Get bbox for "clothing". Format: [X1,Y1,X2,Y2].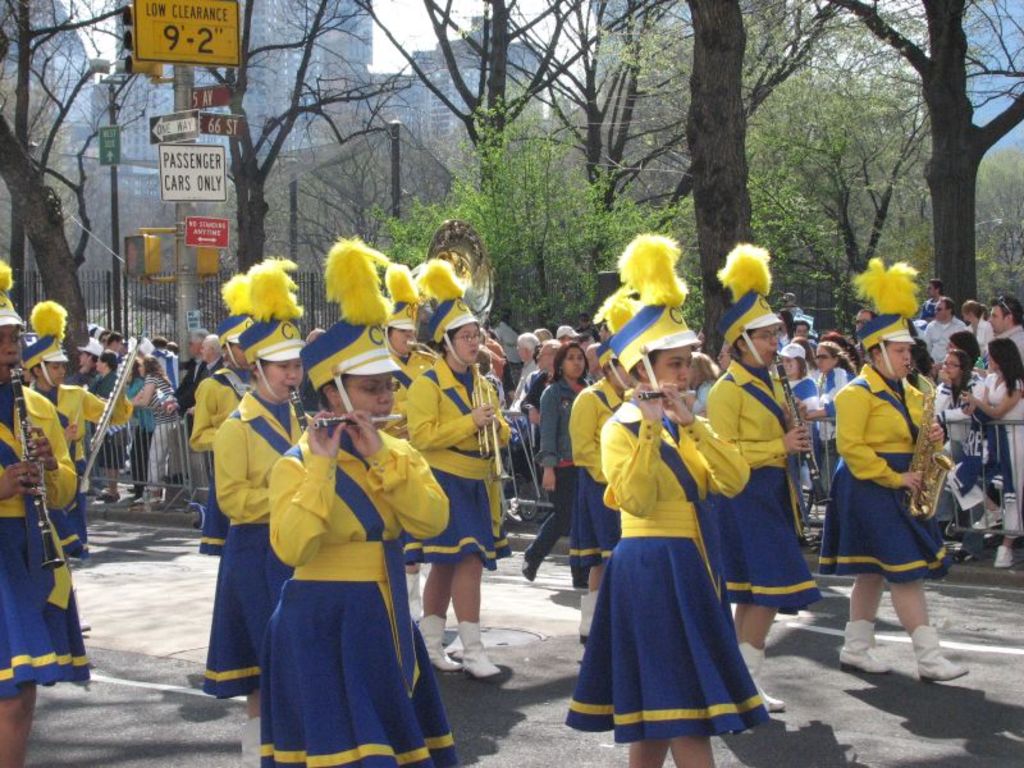
[818,364,946,581].
